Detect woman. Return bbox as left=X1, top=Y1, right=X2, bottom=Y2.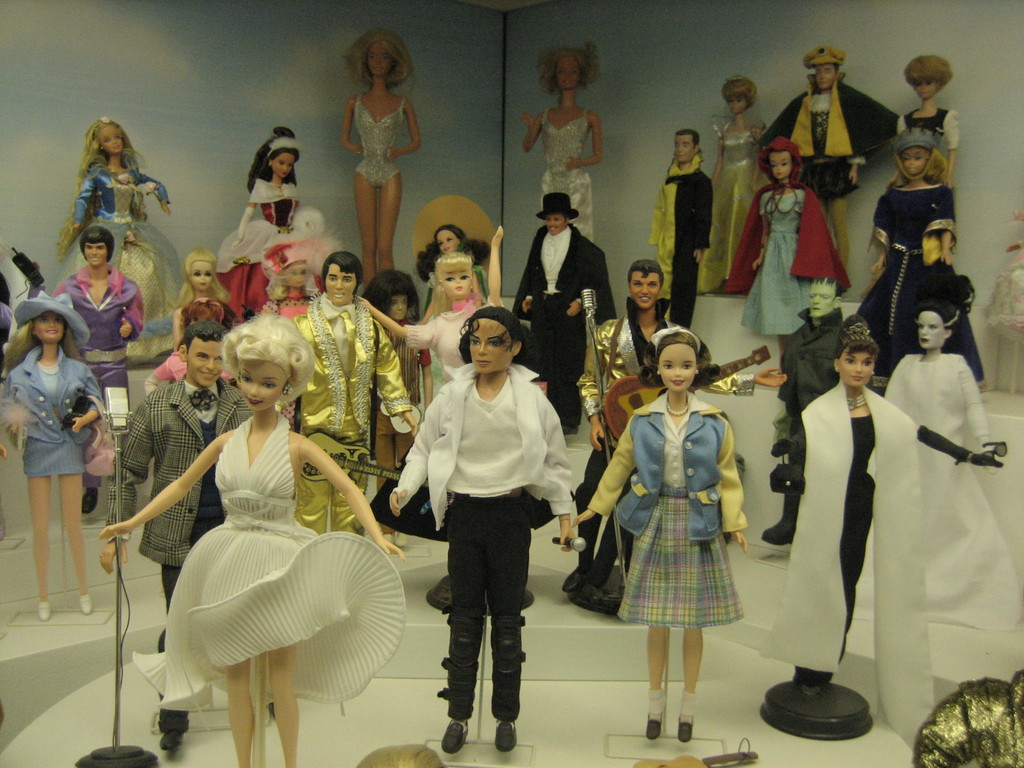
left=758, top=315, right=1004, bottom=740.
